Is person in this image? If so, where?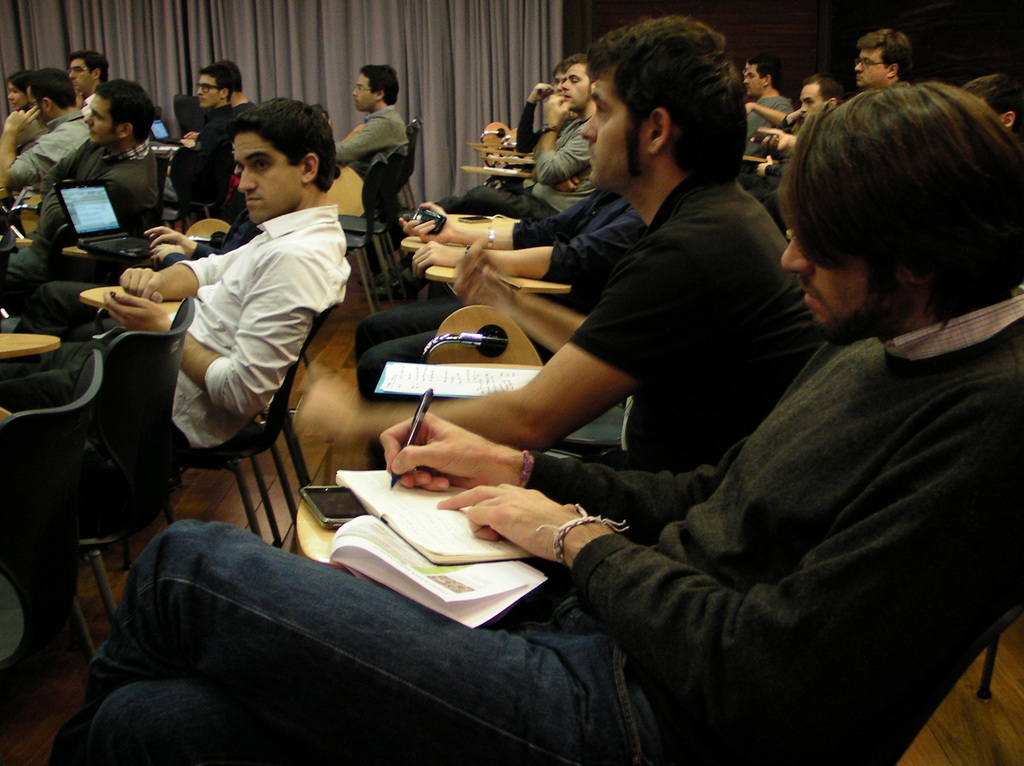
Yes, at left=860, top=24, right=910, bottom=85.
